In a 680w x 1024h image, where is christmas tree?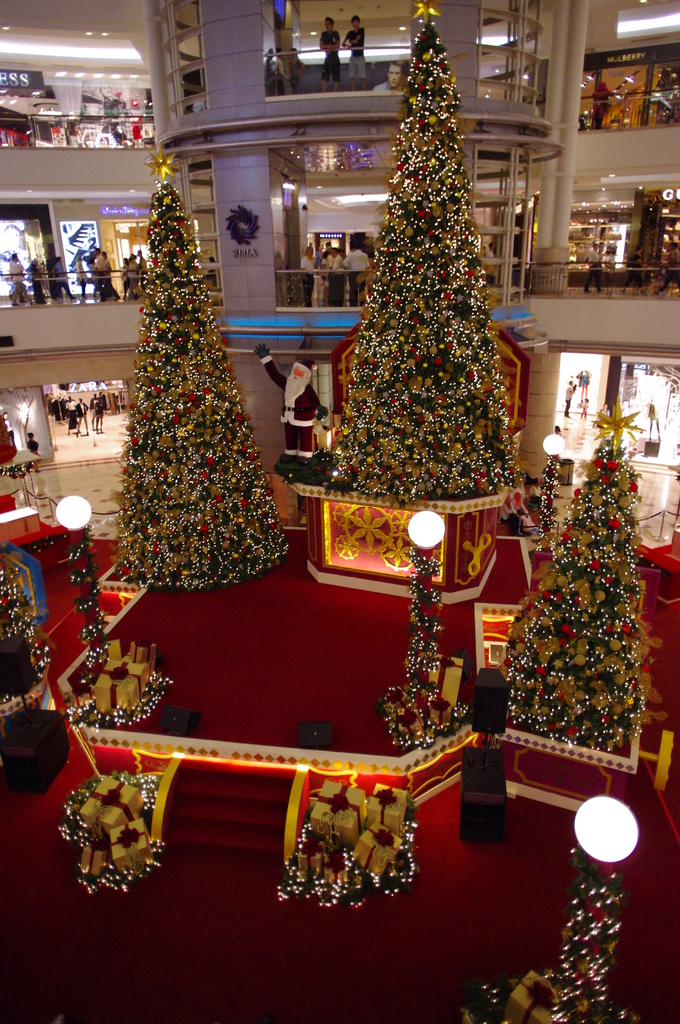
region(398, 543, 454, 739).
